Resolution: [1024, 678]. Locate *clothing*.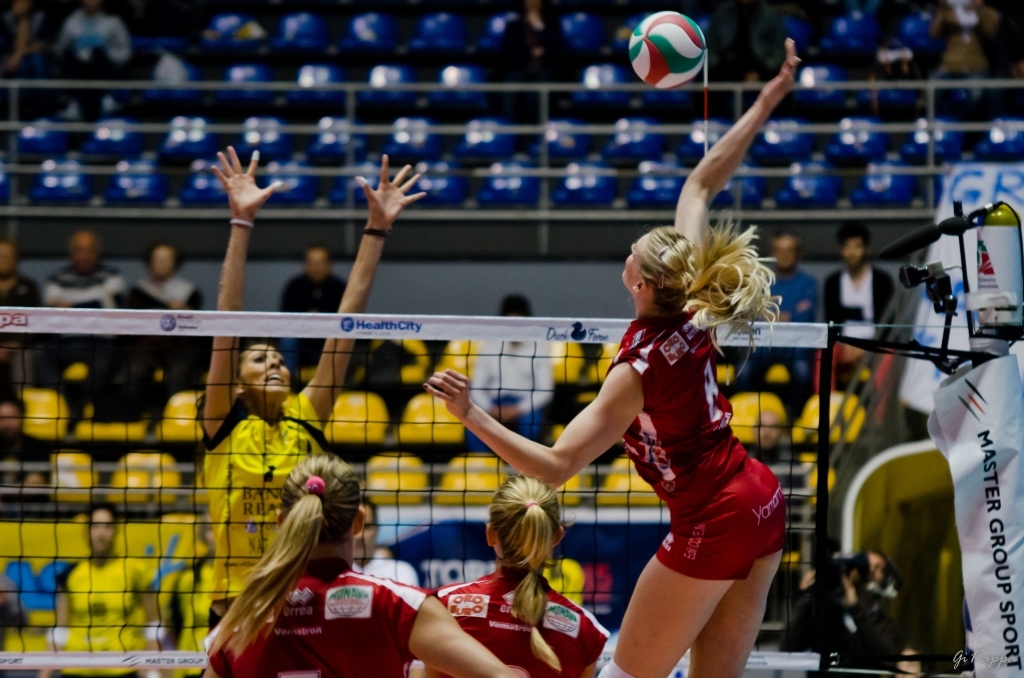
(x1=932, y1=20, x2=988, y2=108).
